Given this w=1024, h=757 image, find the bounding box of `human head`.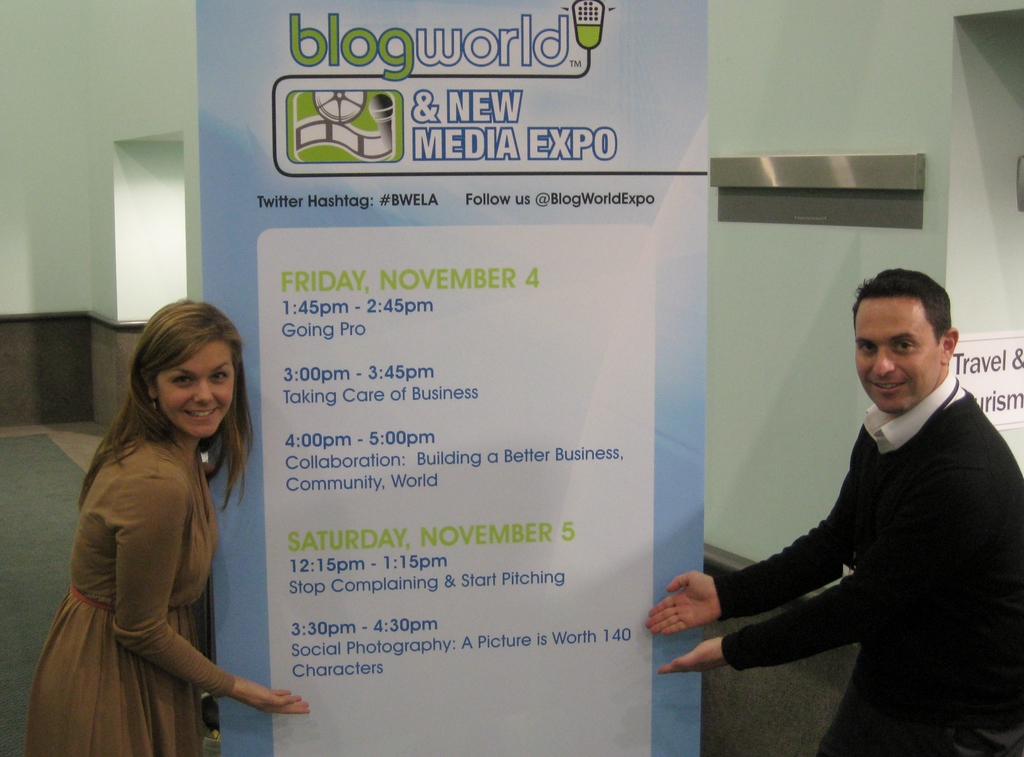
bbox=[140, 298, 243, 443].
